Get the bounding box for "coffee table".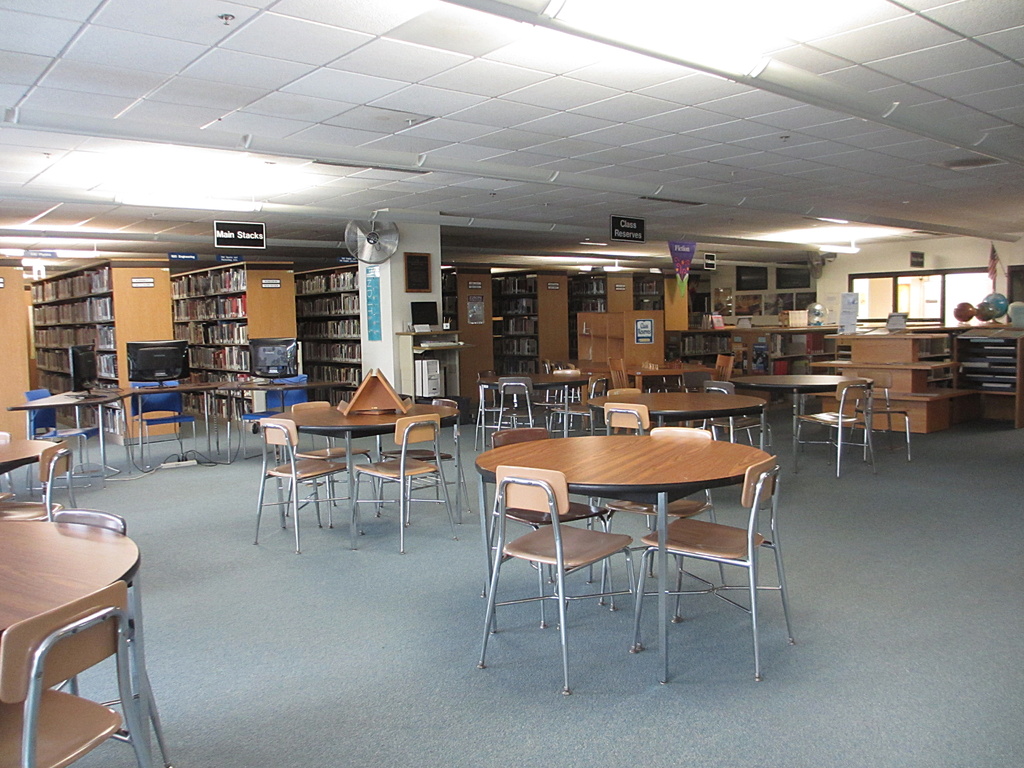
<region>479, 406, 797, 682</region>.
